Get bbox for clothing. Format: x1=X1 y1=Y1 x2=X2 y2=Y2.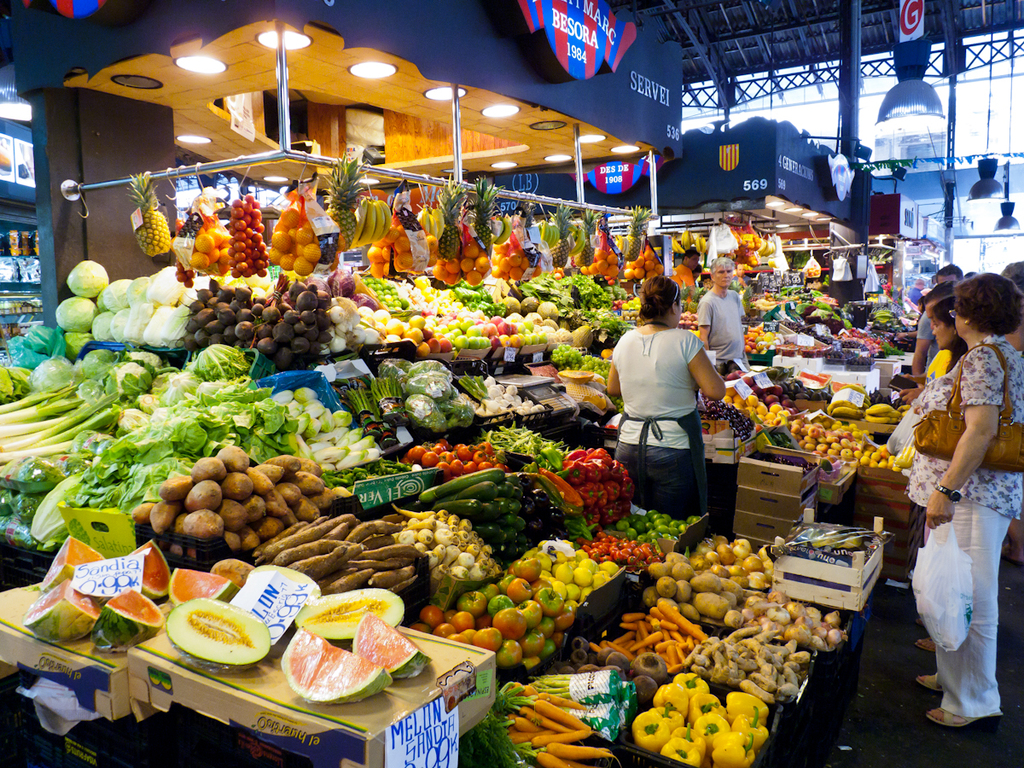
x1=618 y1=311 x2=726 y2=516.
